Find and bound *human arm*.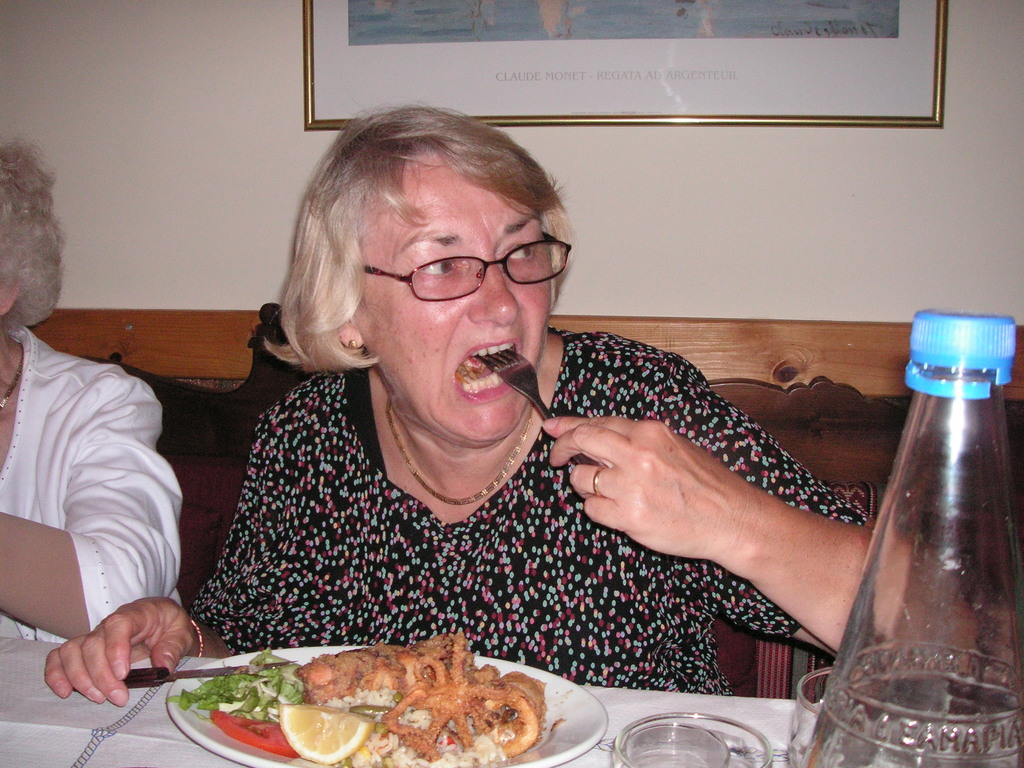
Bound: (0, 367, 182, 644).
